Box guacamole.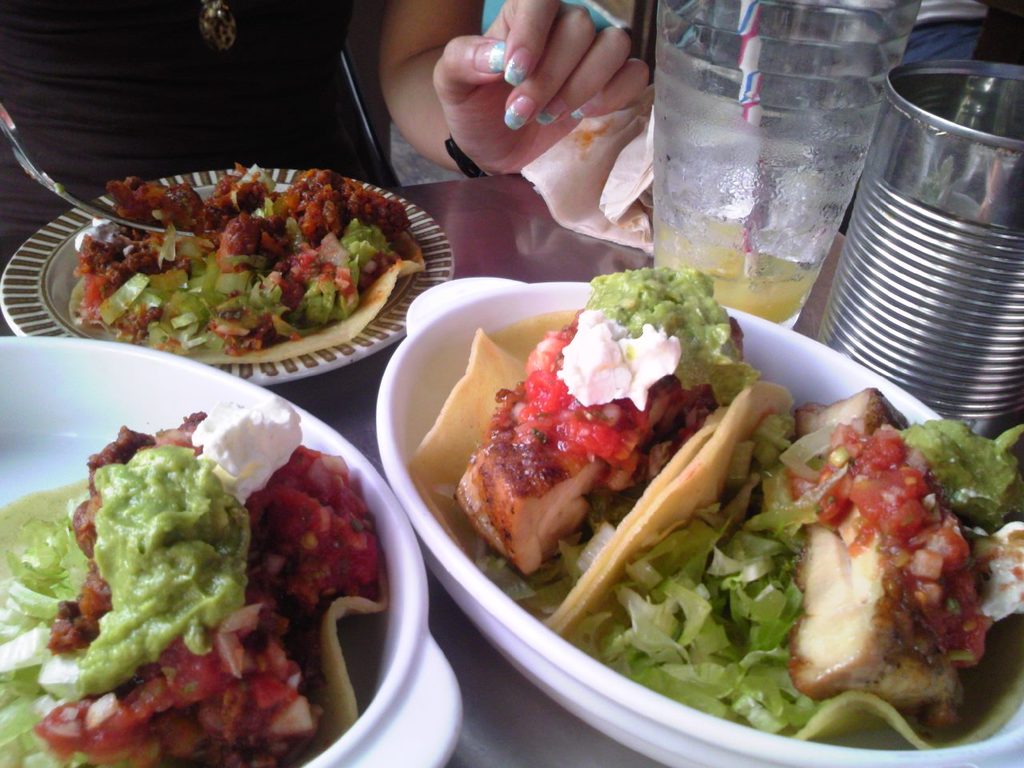
Rect(891, 414, 1023, 525).
